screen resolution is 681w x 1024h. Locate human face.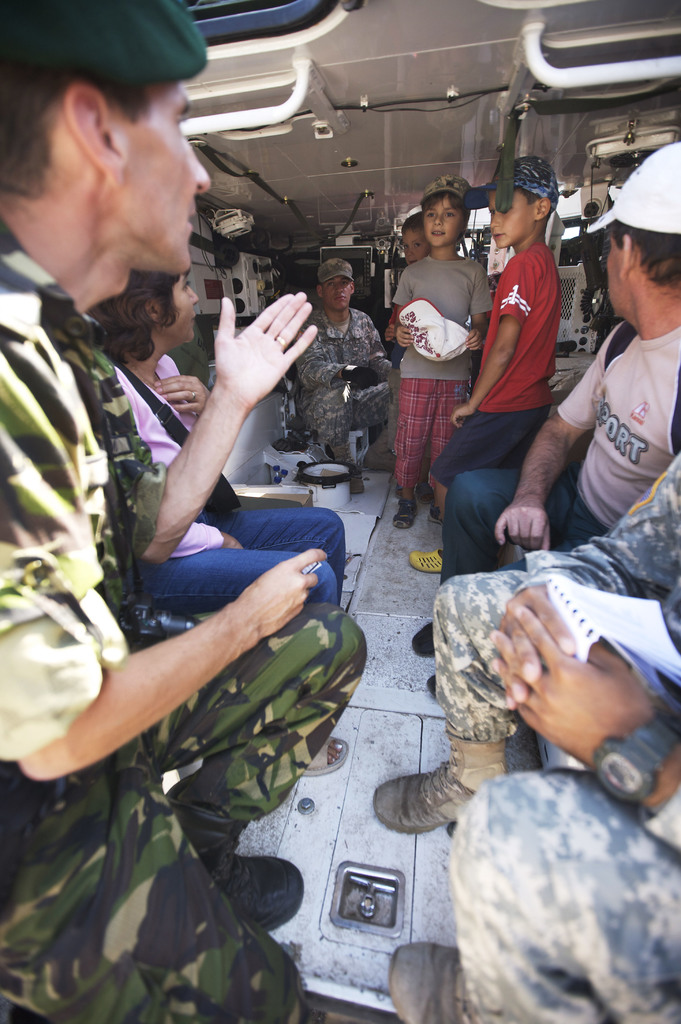
(x1=487, y1=191, x2=534, y2=249).
